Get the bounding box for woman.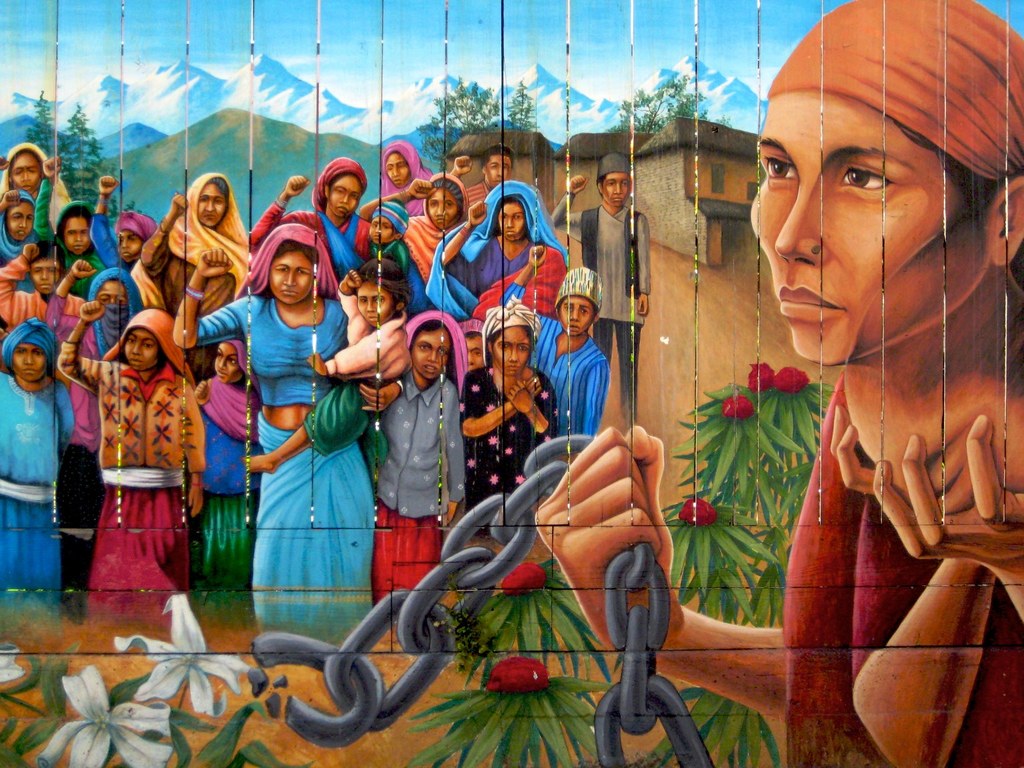
132,172,265,311.
